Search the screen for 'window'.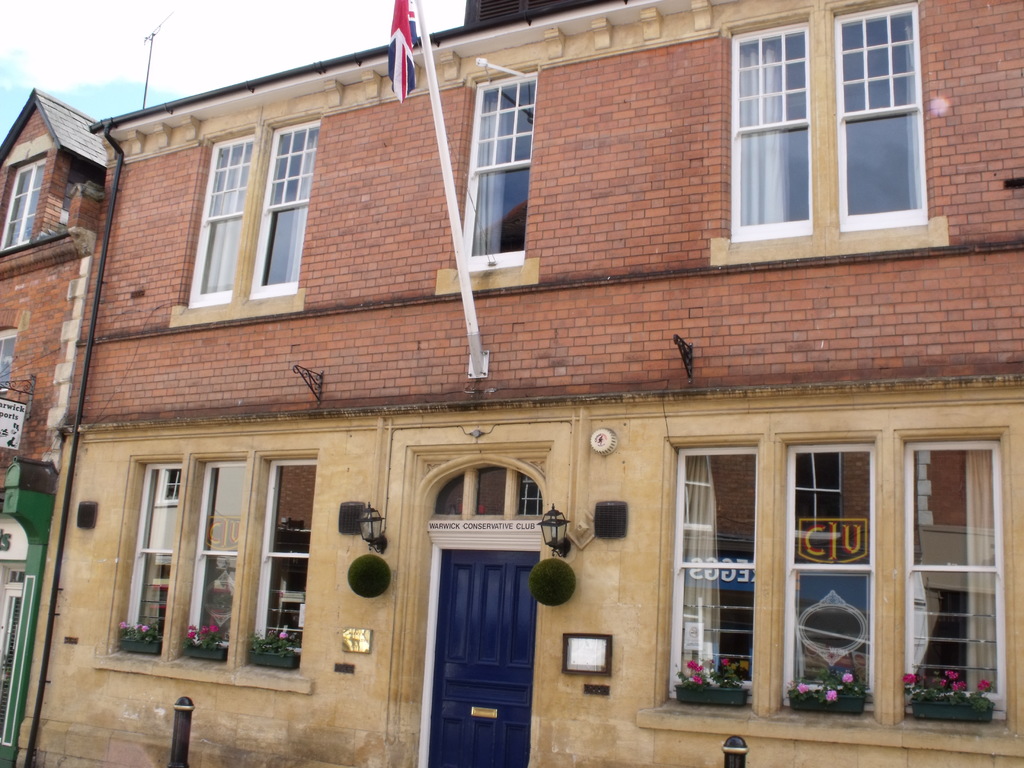
Found at (left=255, top=124, right=324, bottom=298).
